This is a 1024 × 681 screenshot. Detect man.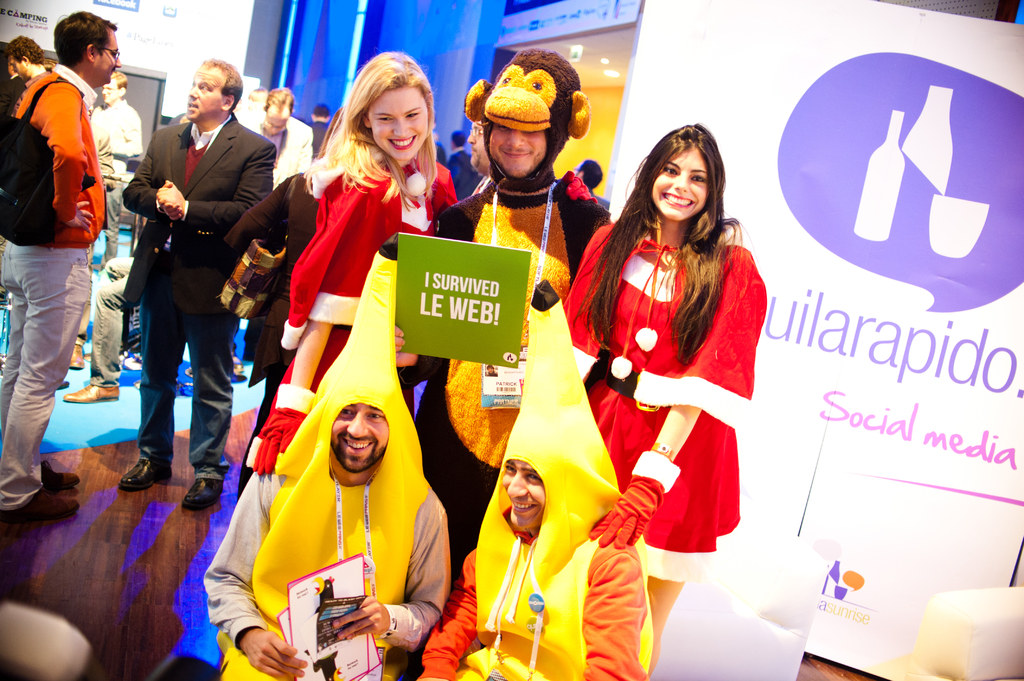
[left=431, top=129, right=447, bottom=167].
